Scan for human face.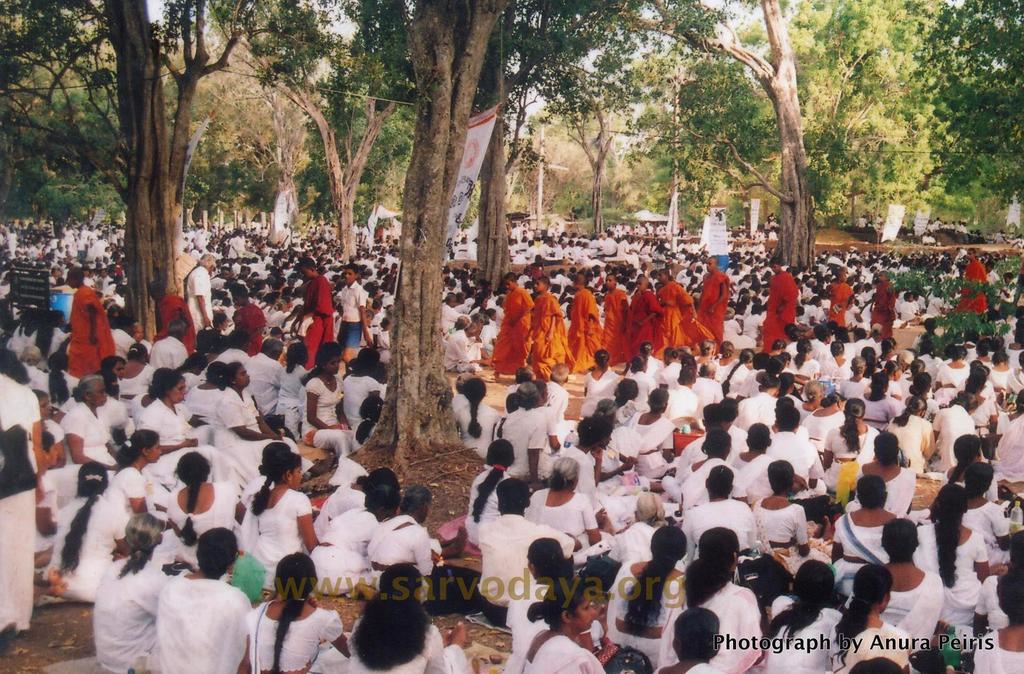
Scan result: l=816, t=298, r=822, b=309.
